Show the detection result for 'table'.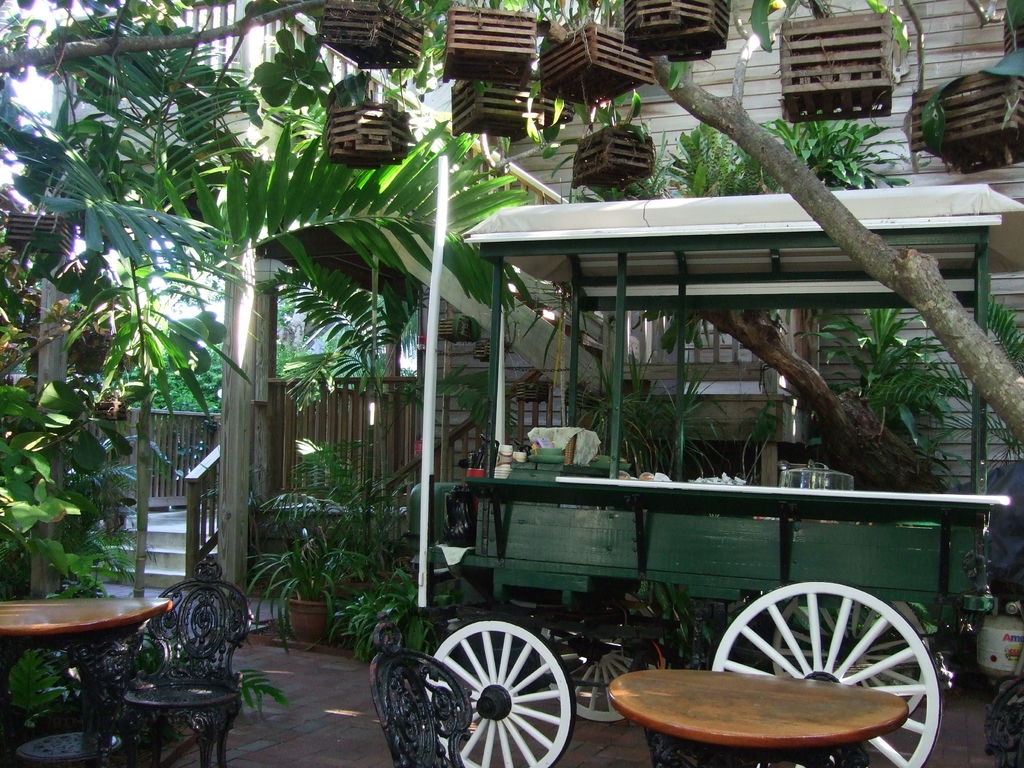
{"x1": 14, "y1": 564, "x2": 223, "y2": 737}.
